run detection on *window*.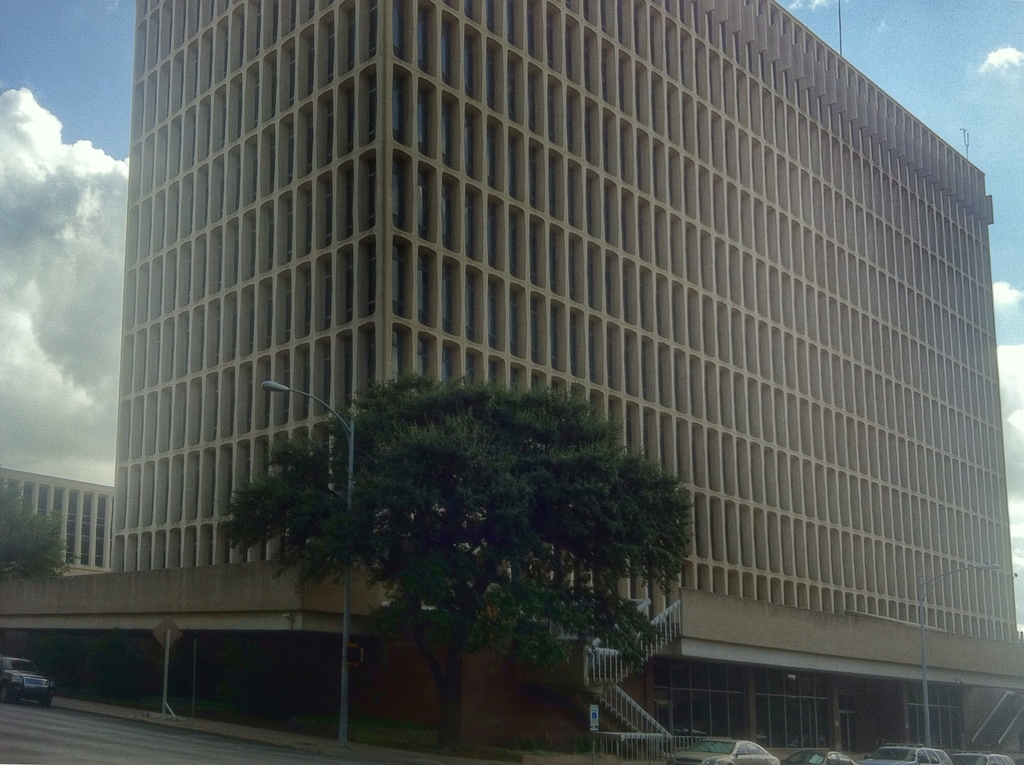
Result: <region>836, 754, 849, 764</region>.
